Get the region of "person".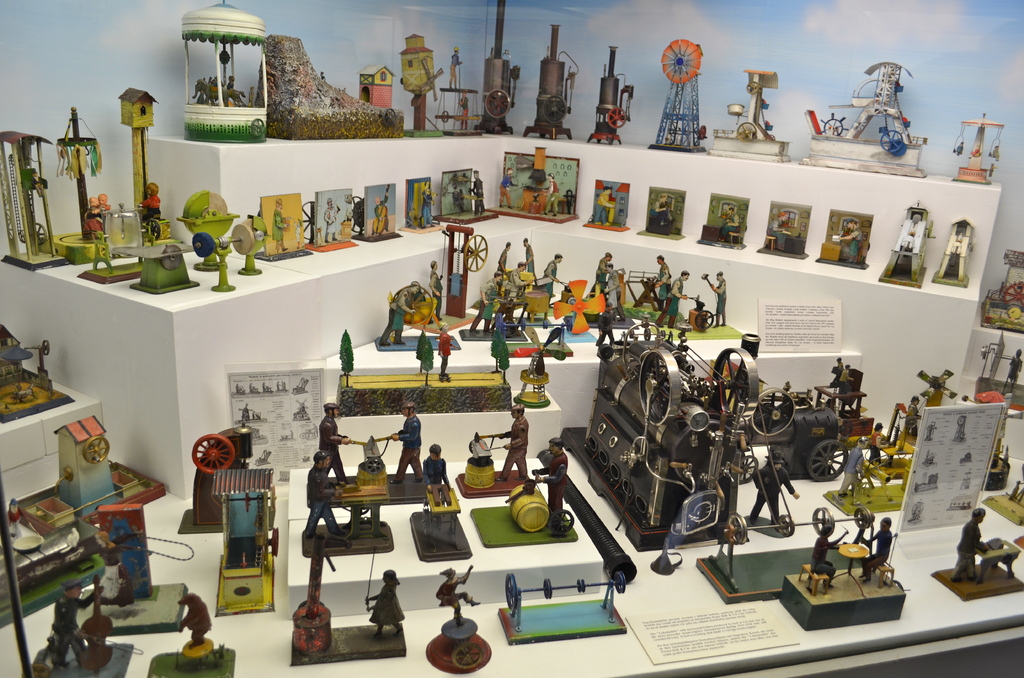
323, 197, 336, 241.
